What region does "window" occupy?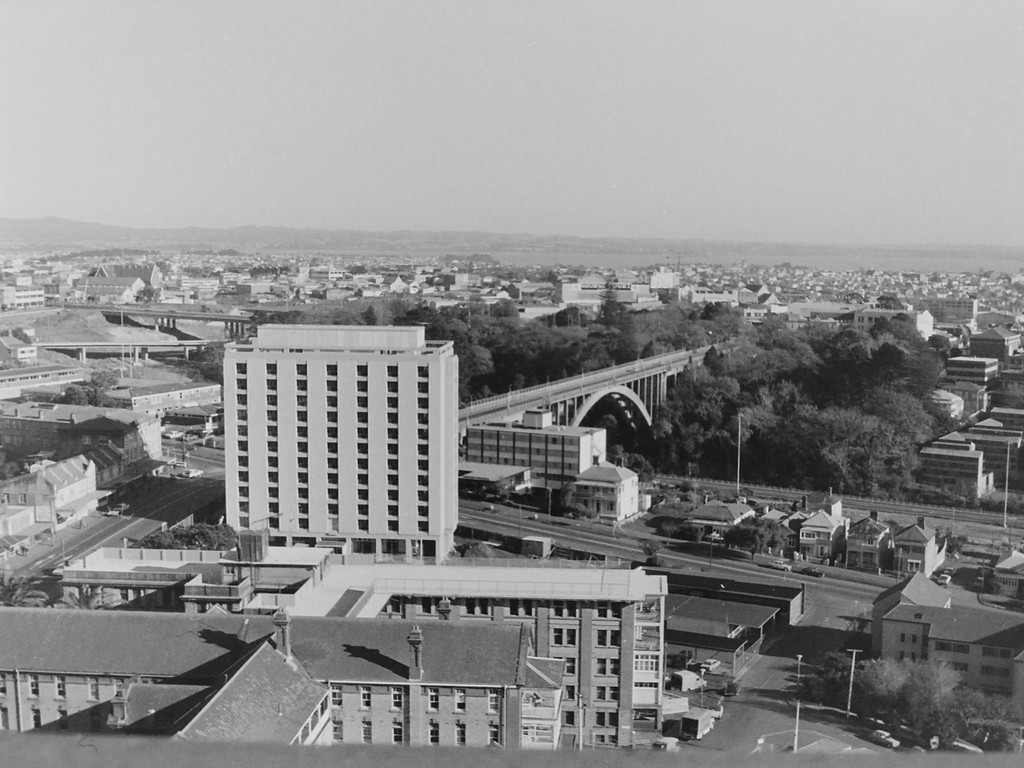
pyautogui.locateOnScreen(326, 424, 340, 442).
